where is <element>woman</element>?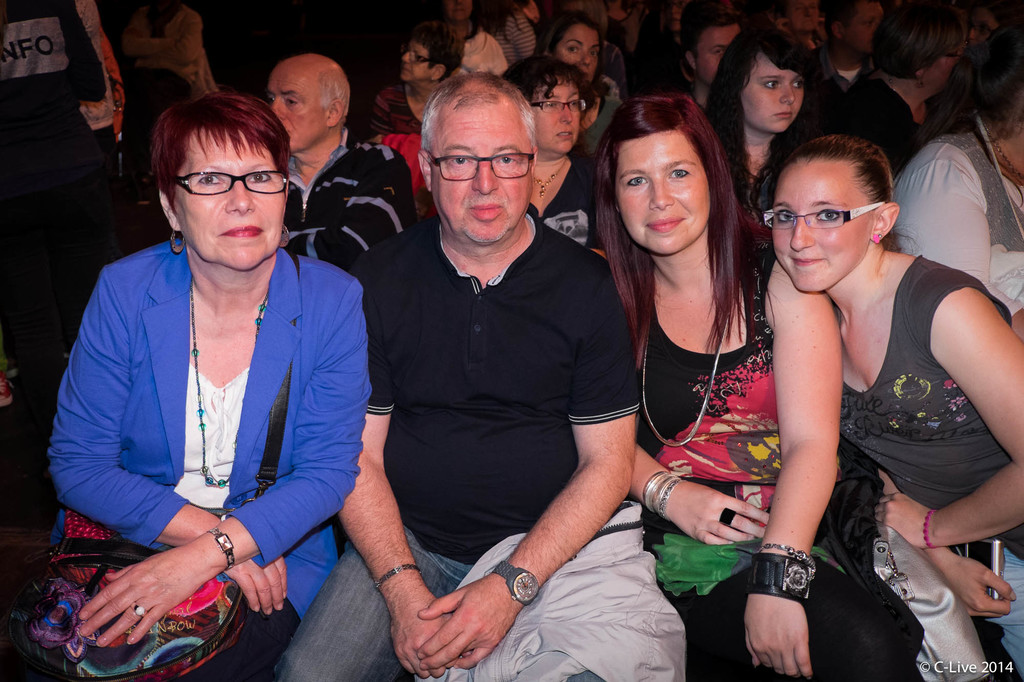
0, 91, 370, 681.
